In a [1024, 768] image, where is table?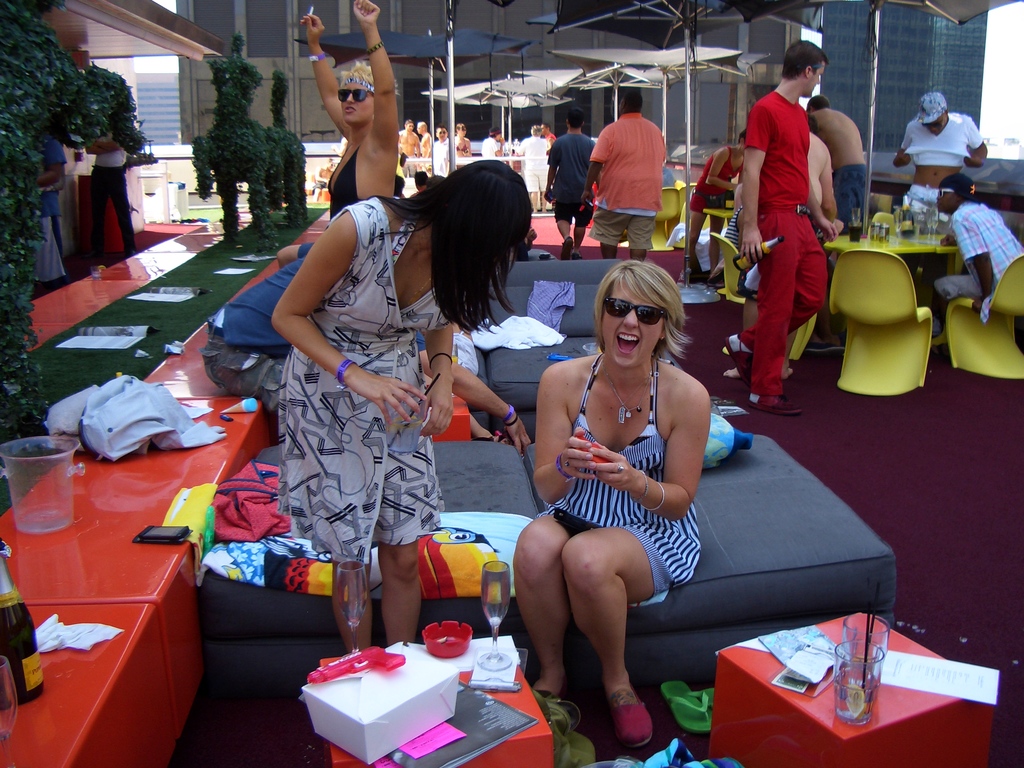
(824,229,959,253).
